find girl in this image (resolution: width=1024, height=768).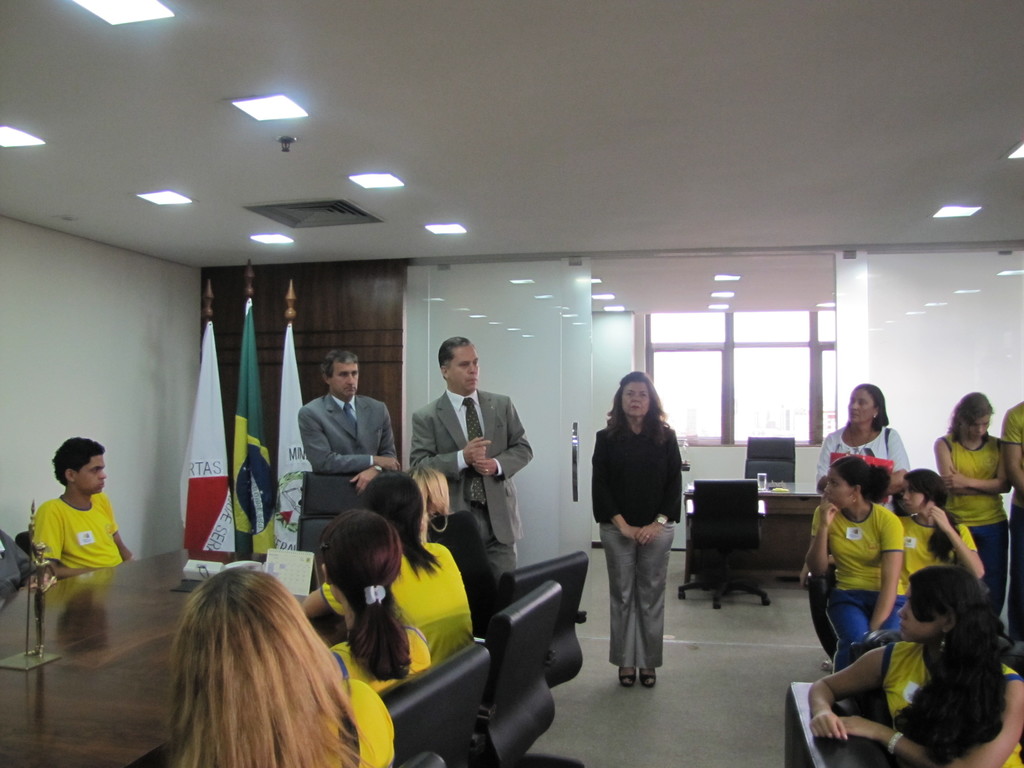
rect(294, 468, 480, 663).
